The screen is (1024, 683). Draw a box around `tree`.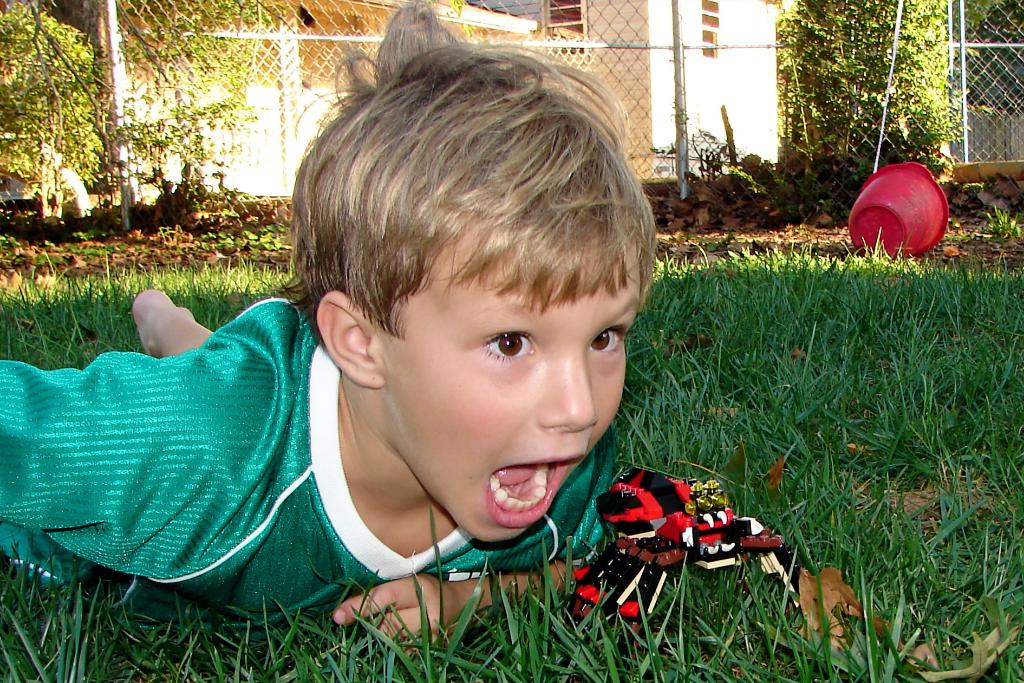
{"x1": 771, "y1": 0, "x2": 974, "y2": 155}.
